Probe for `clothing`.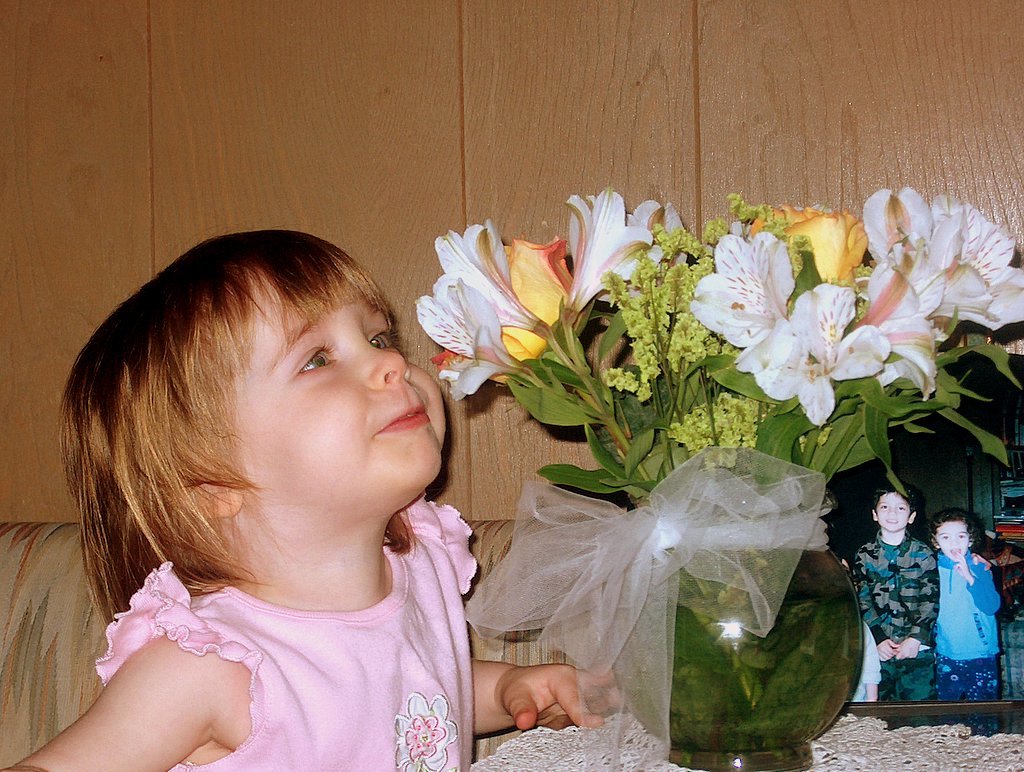
Probe result: left=93, top=488, right=480, bottom=771.
